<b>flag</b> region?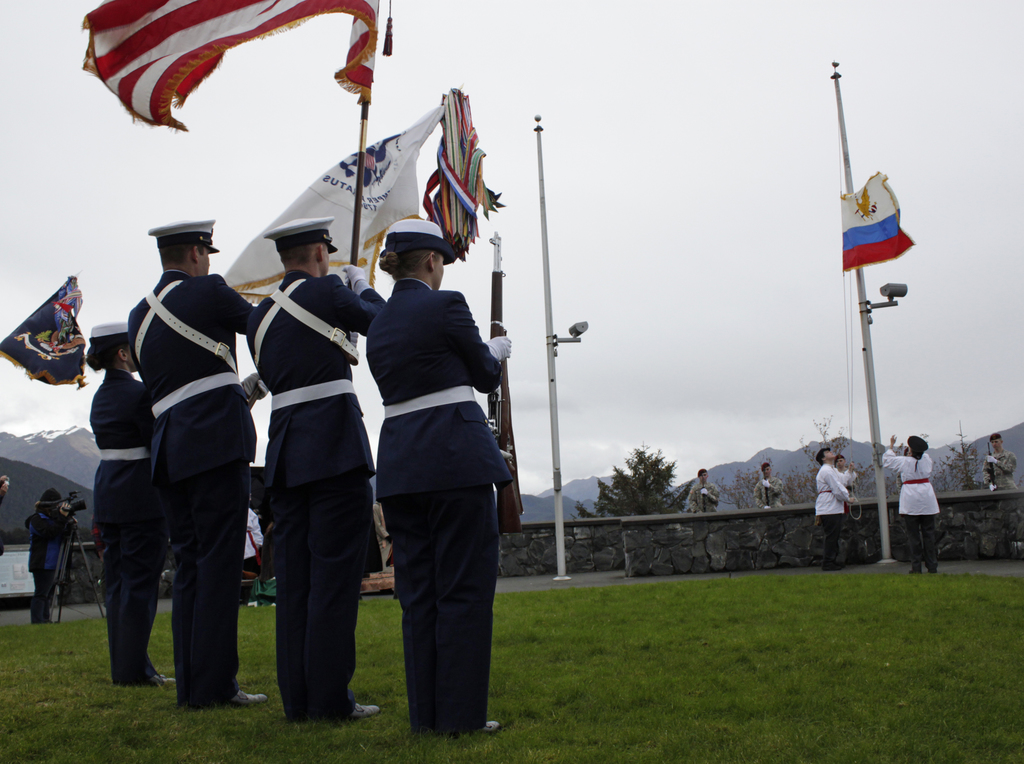
(left=221, top=101, right=452, bottom=295)
